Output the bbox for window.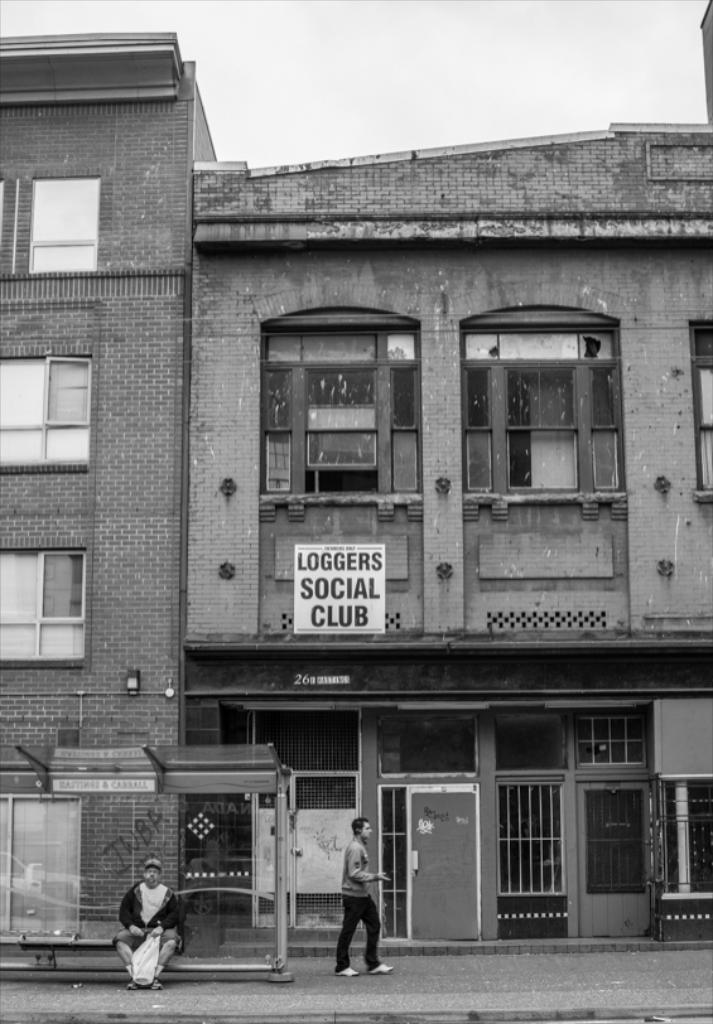
Rect(689, 318, 712, 501).
